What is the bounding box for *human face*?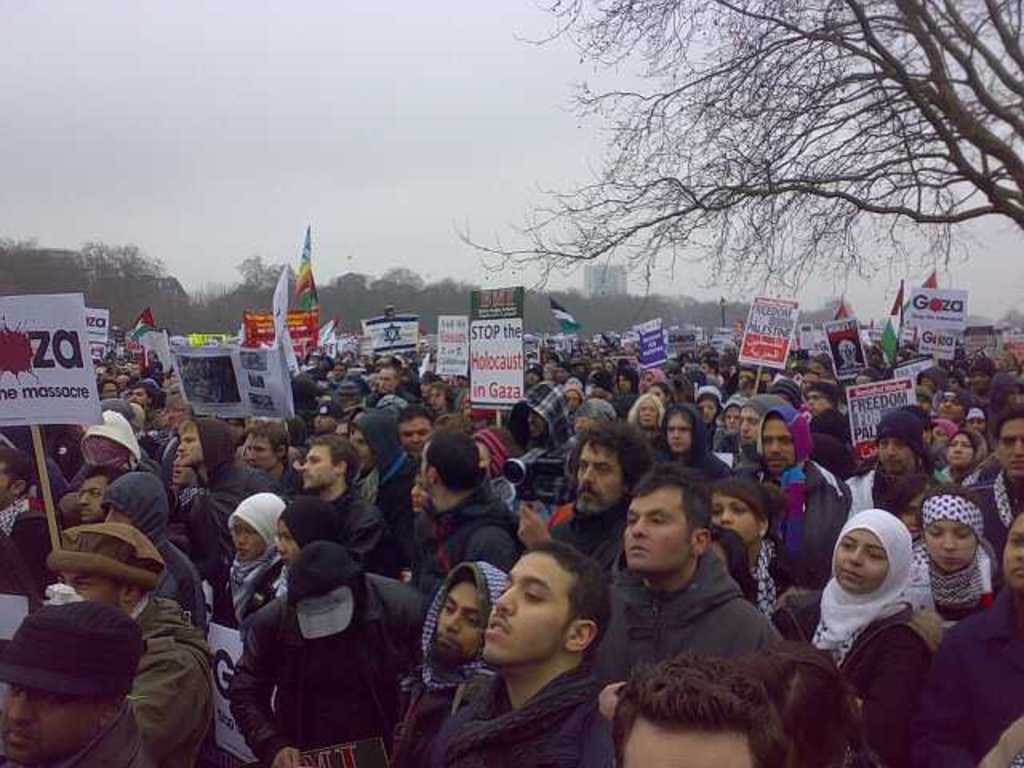
x1=622 y1=483 x2=694 y2=576.
